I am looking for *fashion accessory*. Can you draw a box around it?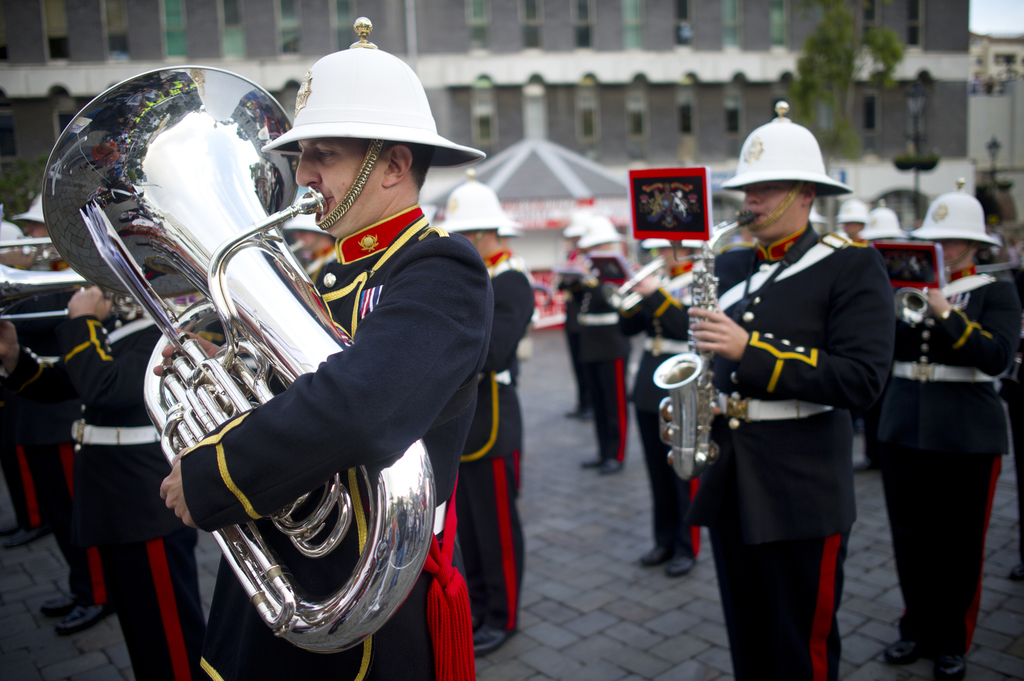
Sure, the bounding box is {"x1": 937, "y1": 305, "x2": 953, "y2": 321}.
